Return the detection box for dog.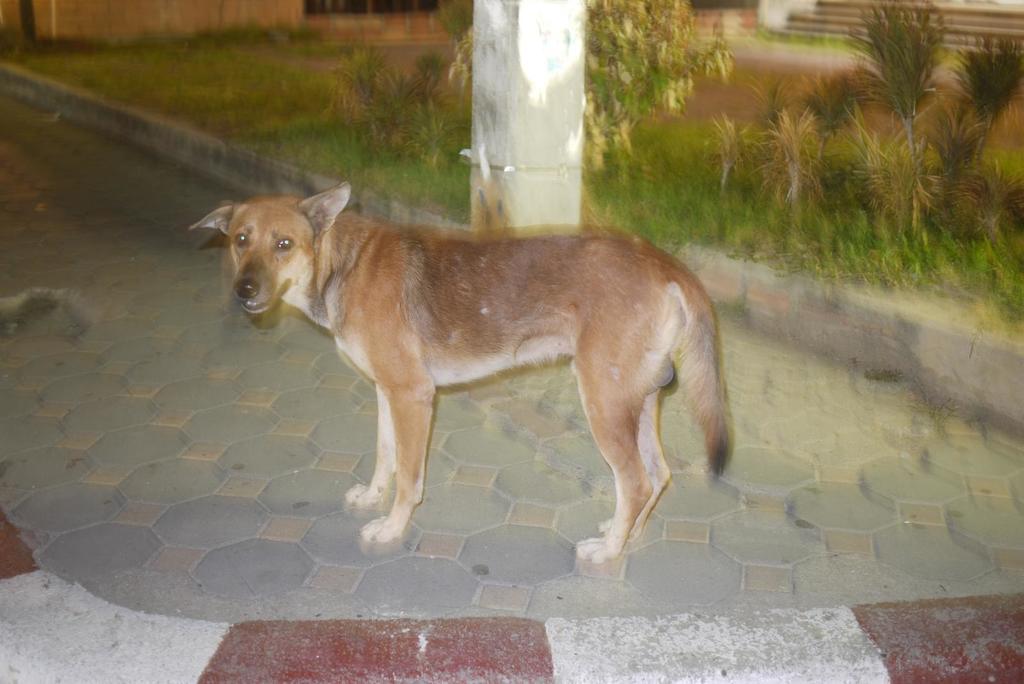
bbox(188, 179, 736, 566).
